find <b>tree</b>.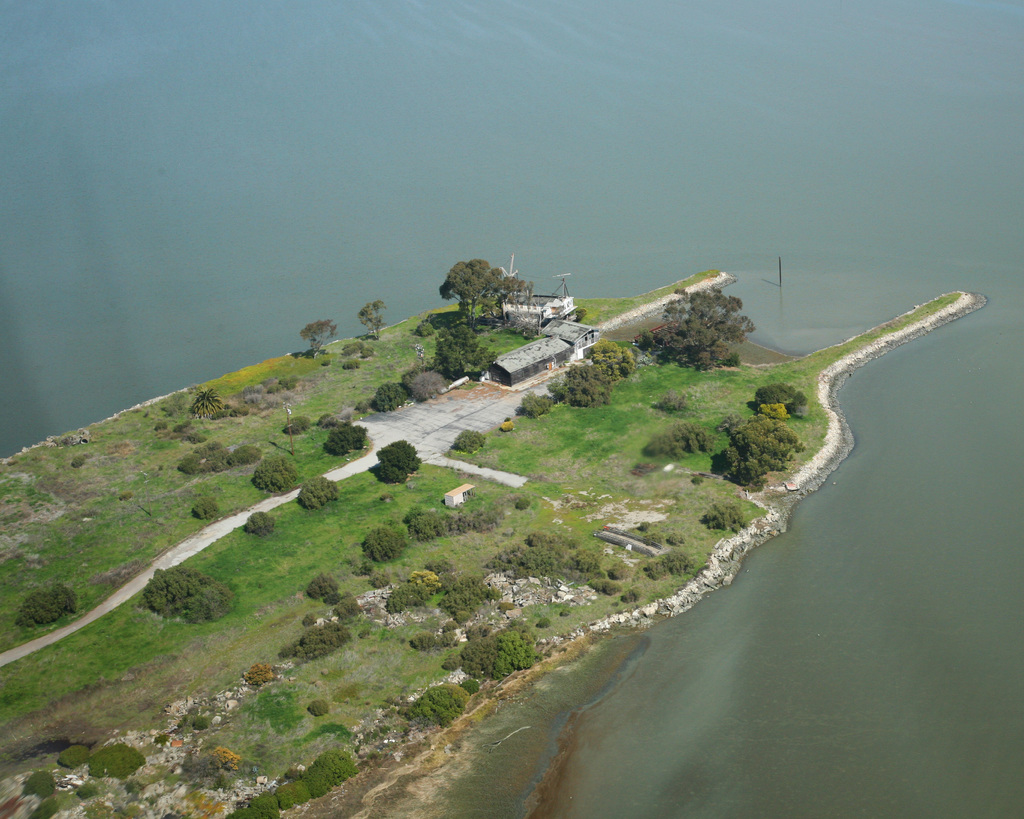
bbox(450, 431, 484, 454).
